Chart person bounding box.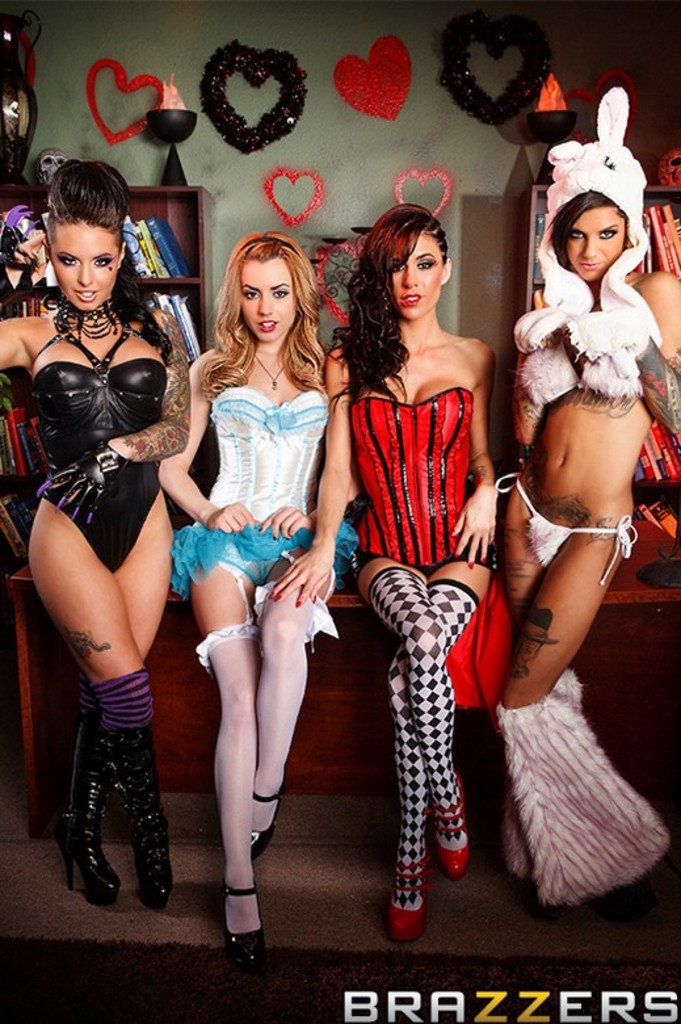
Charted: box=[483, 80, 680, 916].
